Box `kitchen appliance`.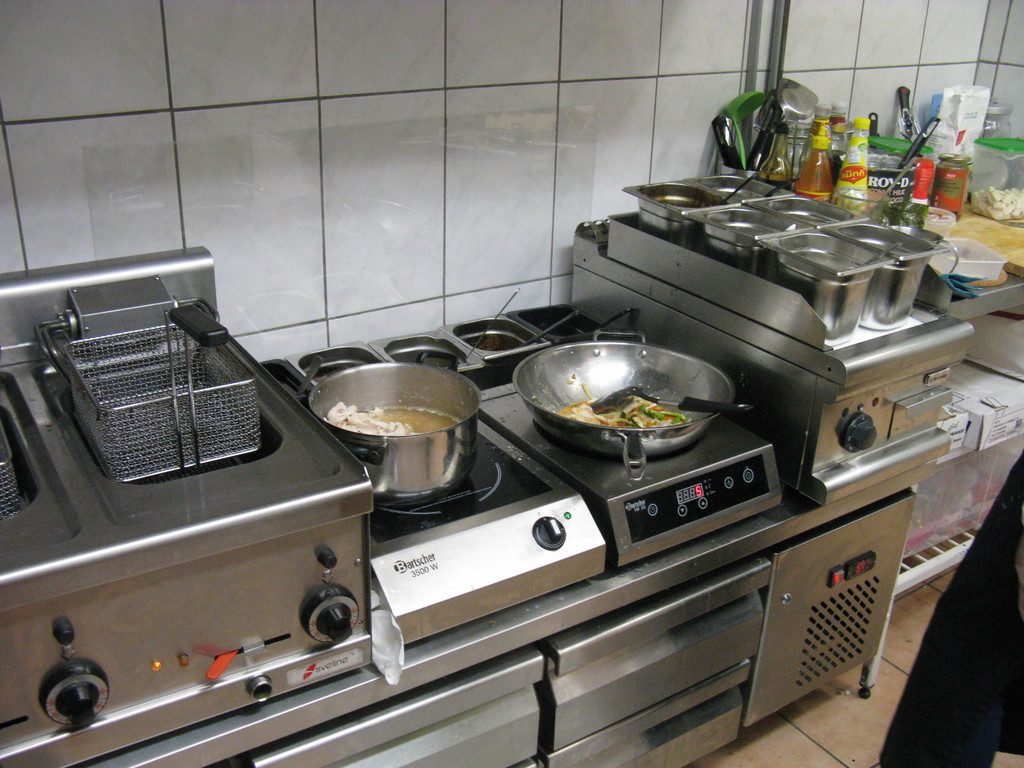
593, 386, 753, 419.
